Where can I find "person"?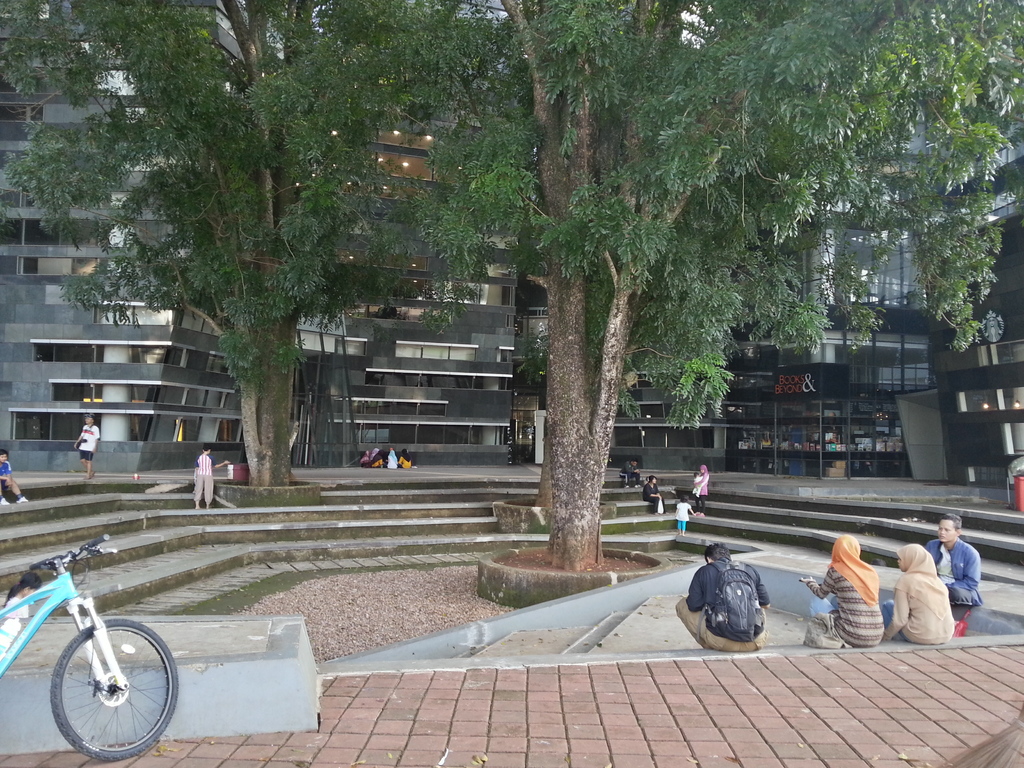
You can find it at locate(72, 405, 101, 476).
